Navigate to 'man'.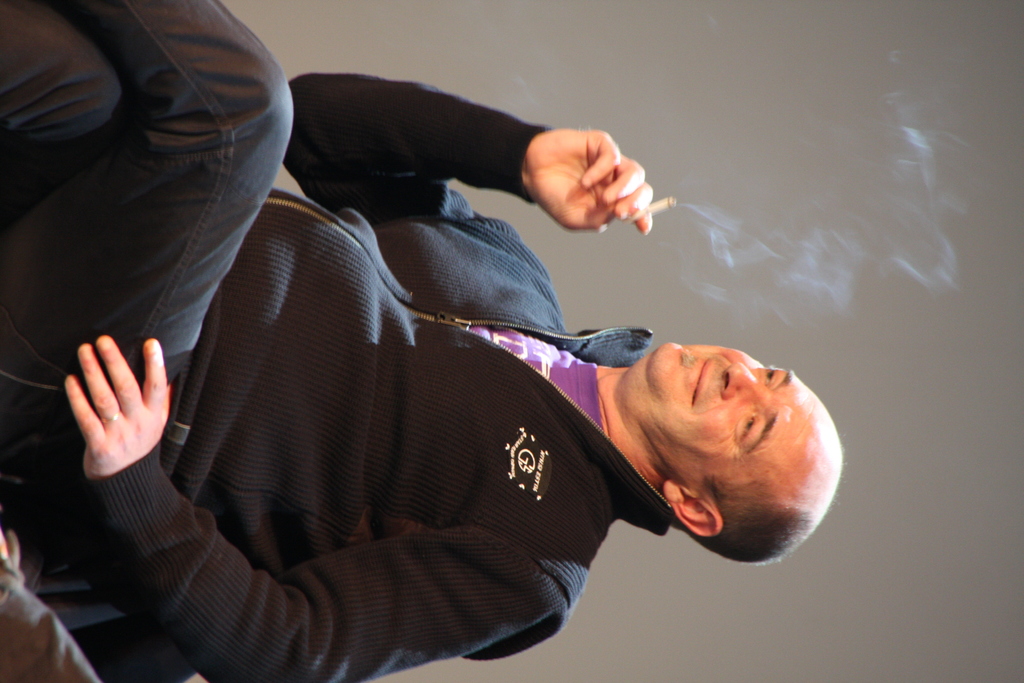
Navigation target: select_region(35, 37, 858, 646).
